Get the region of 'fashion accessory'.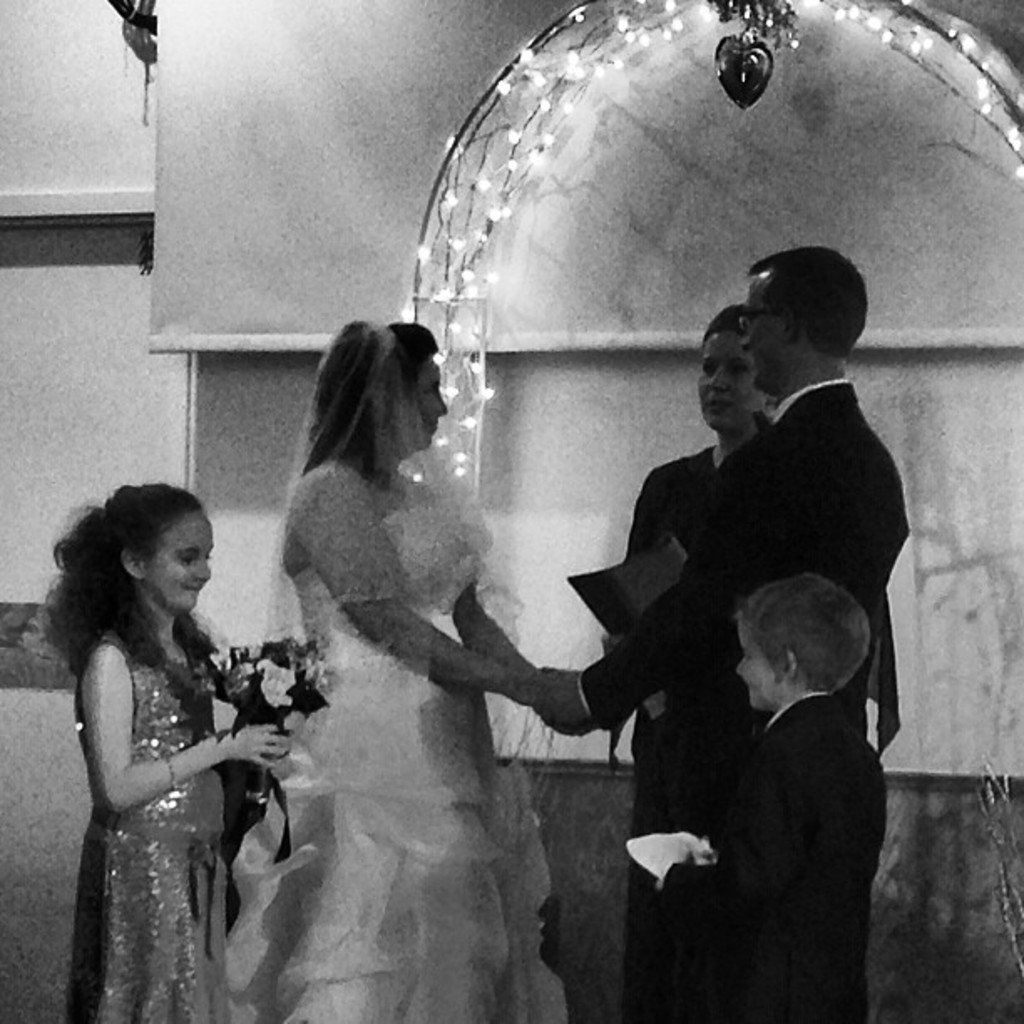
[x1=321, y1=313, x2=400, y2=397].
